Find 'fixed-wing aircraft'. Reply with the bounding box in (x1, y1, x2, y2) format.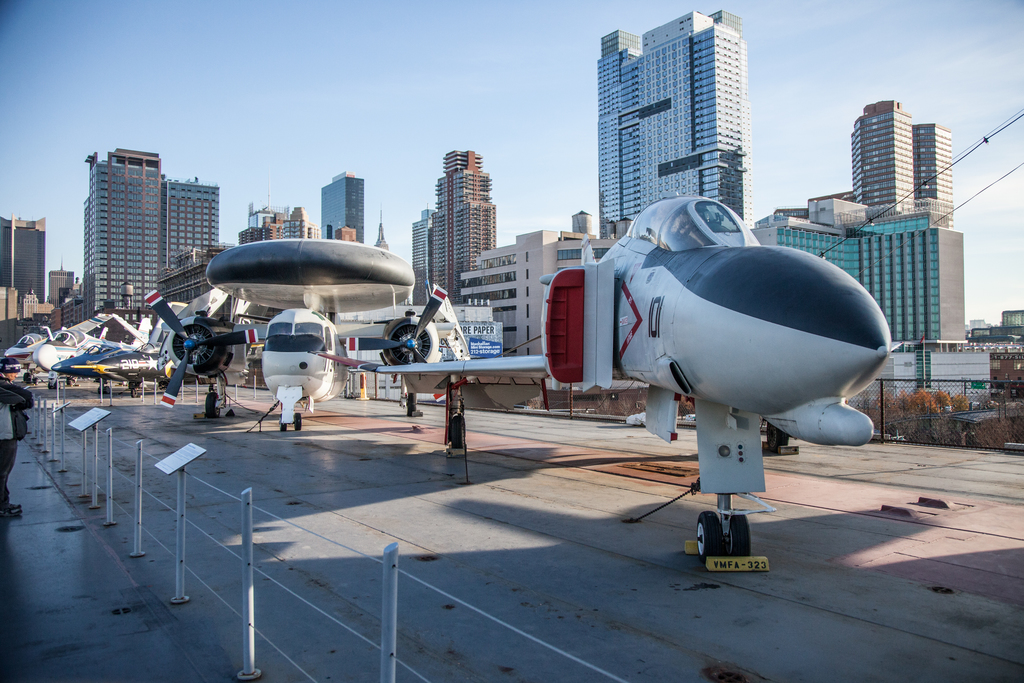
(157, 300, 459, 431).
